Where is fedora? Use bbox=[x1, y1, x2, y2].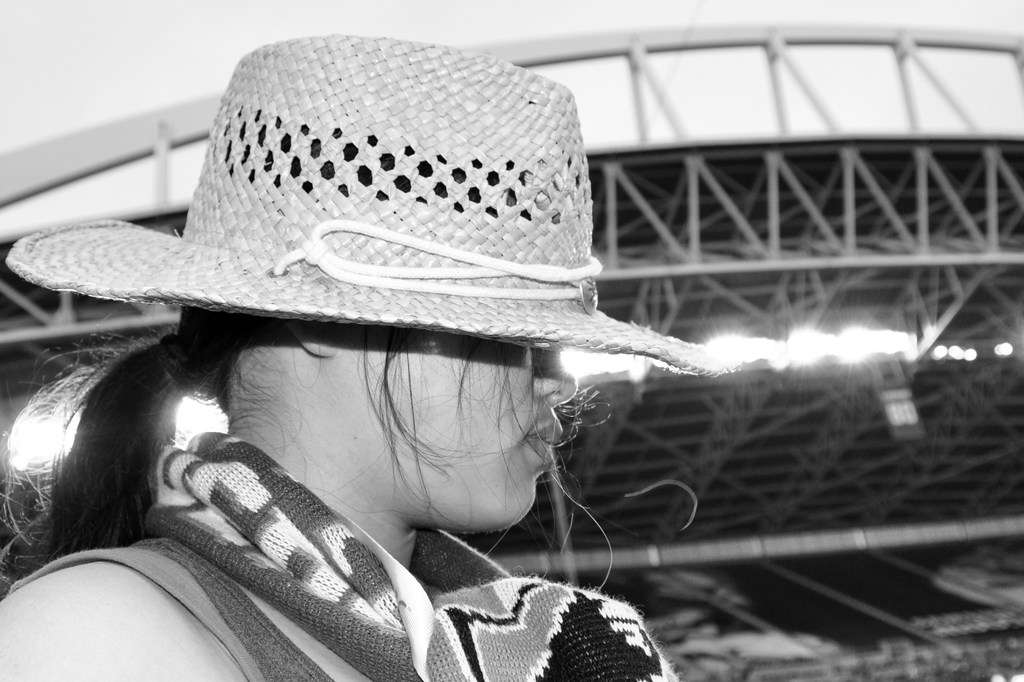
bbox=[3, 32, 744, 377].
